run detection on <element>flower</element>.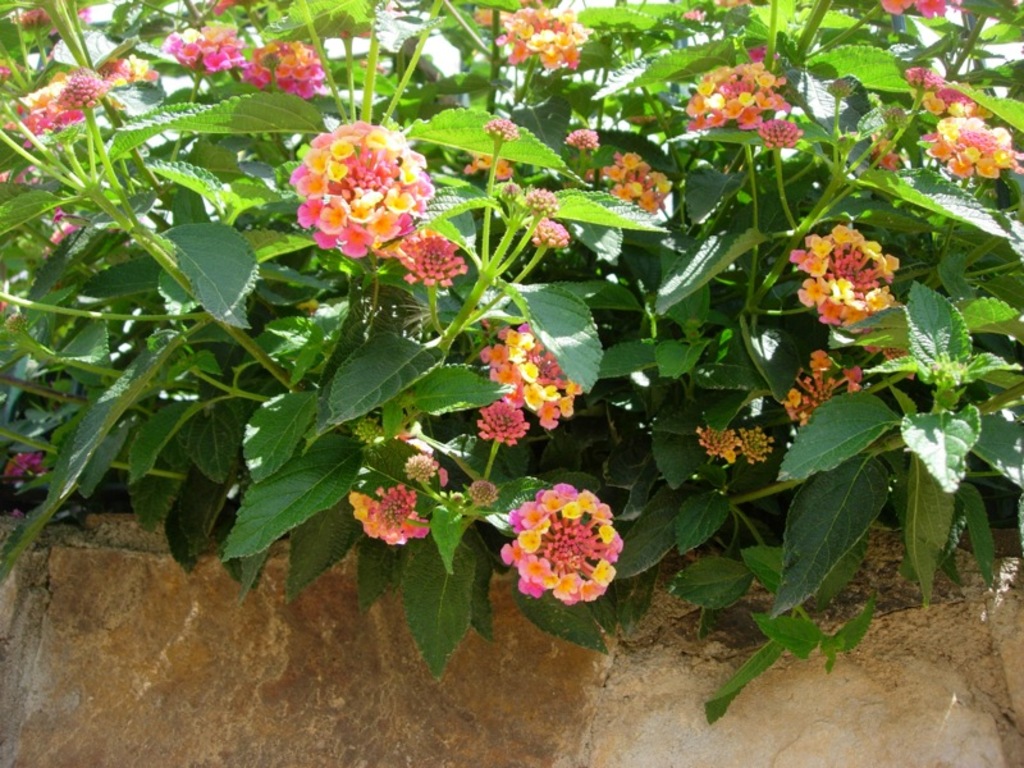
Result: <bbox>741, 429, 773, 466</bbox>.
